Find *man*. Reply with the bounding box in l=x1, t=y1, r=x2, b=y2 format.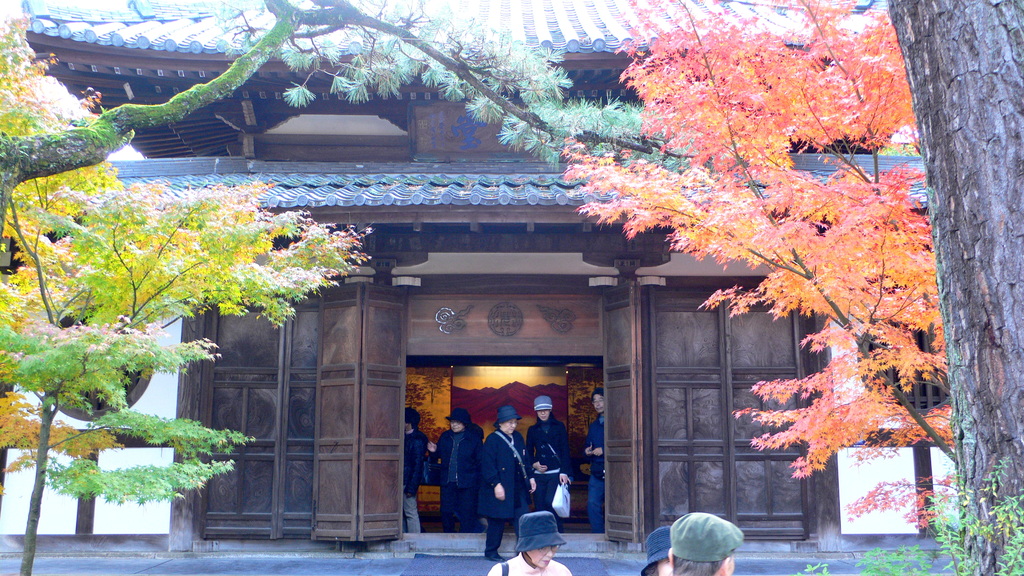
l=668, t=507, r=744, b=575.
